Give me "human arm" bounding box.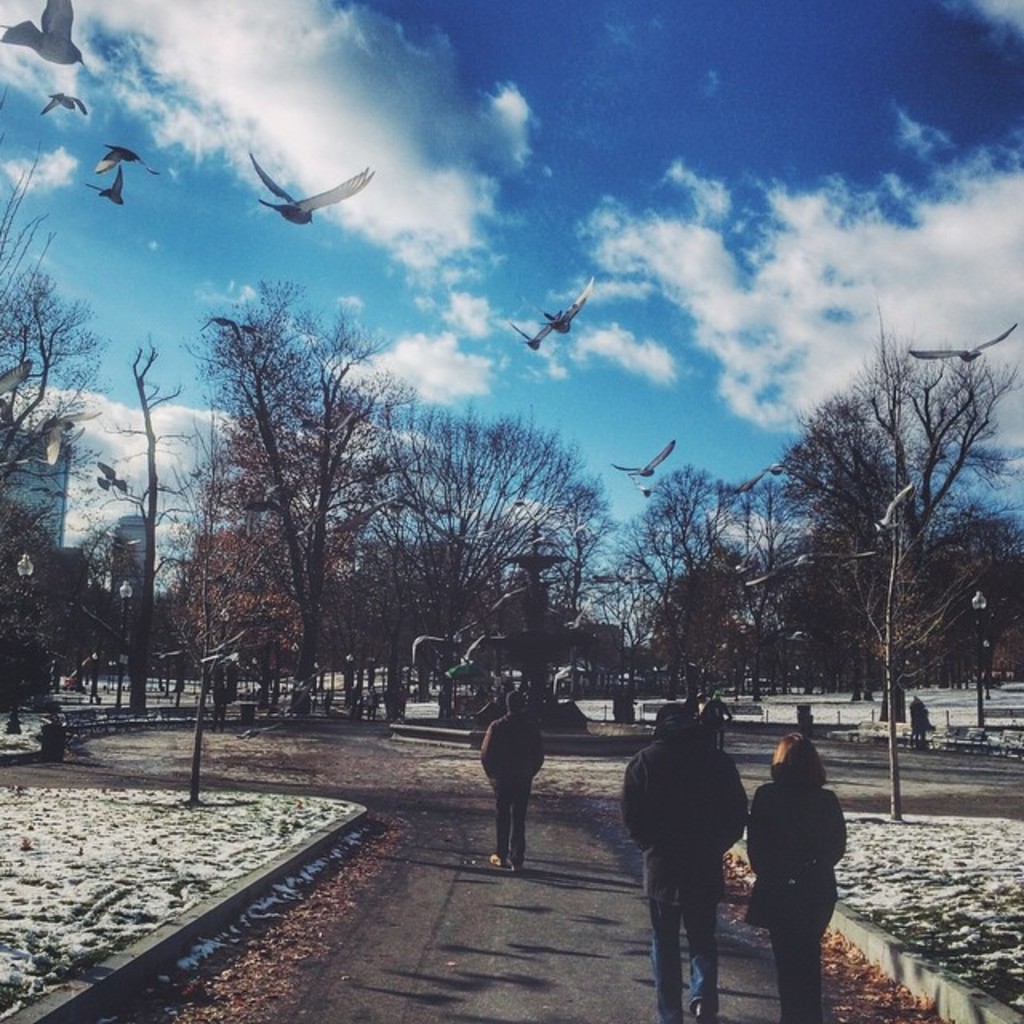
614 755 648 848.
